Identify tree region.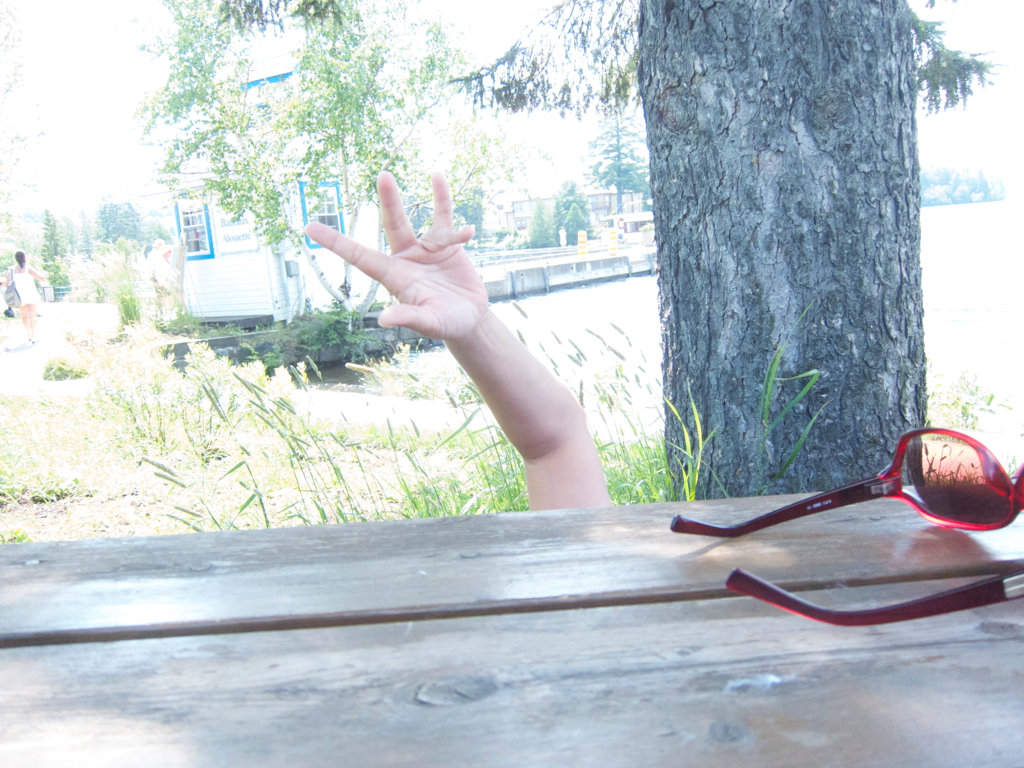
Region: left=134, top=0, right=528, bottom=357.
